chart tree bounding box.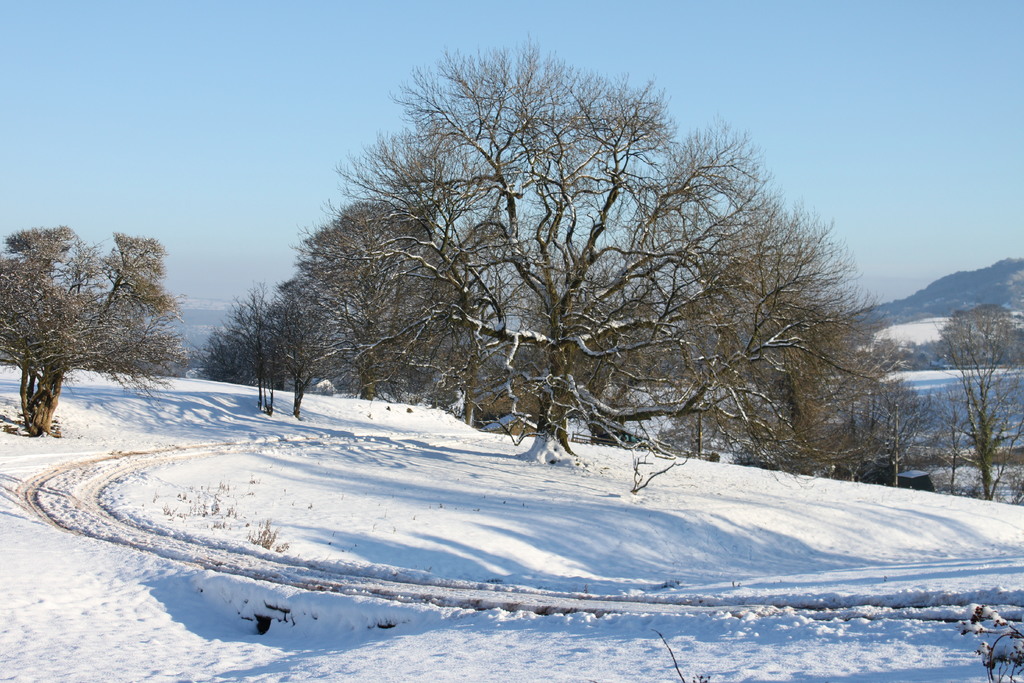
Charted: box=[809, 313, 943, 495].
